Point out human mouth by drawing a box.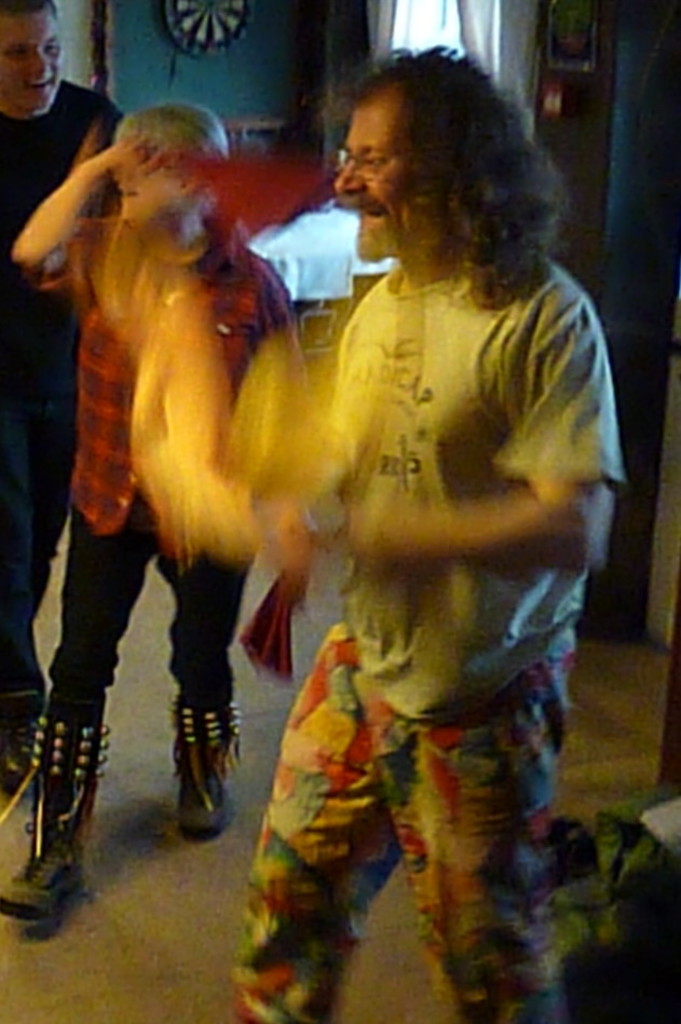
<region>23, 76, 64, 92</region>.
